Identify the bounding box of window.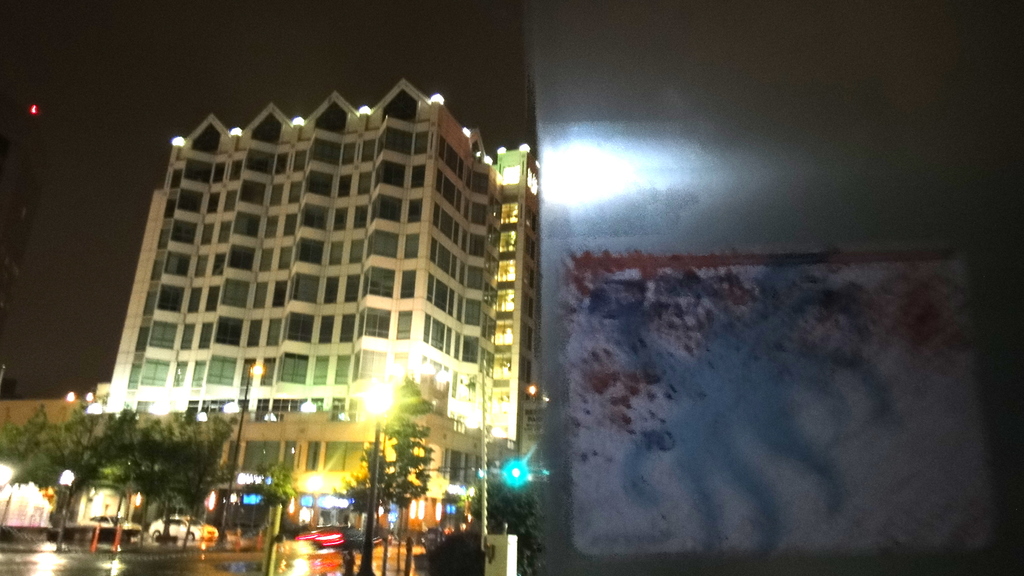
bbox=[153, 280, 189, 313].
